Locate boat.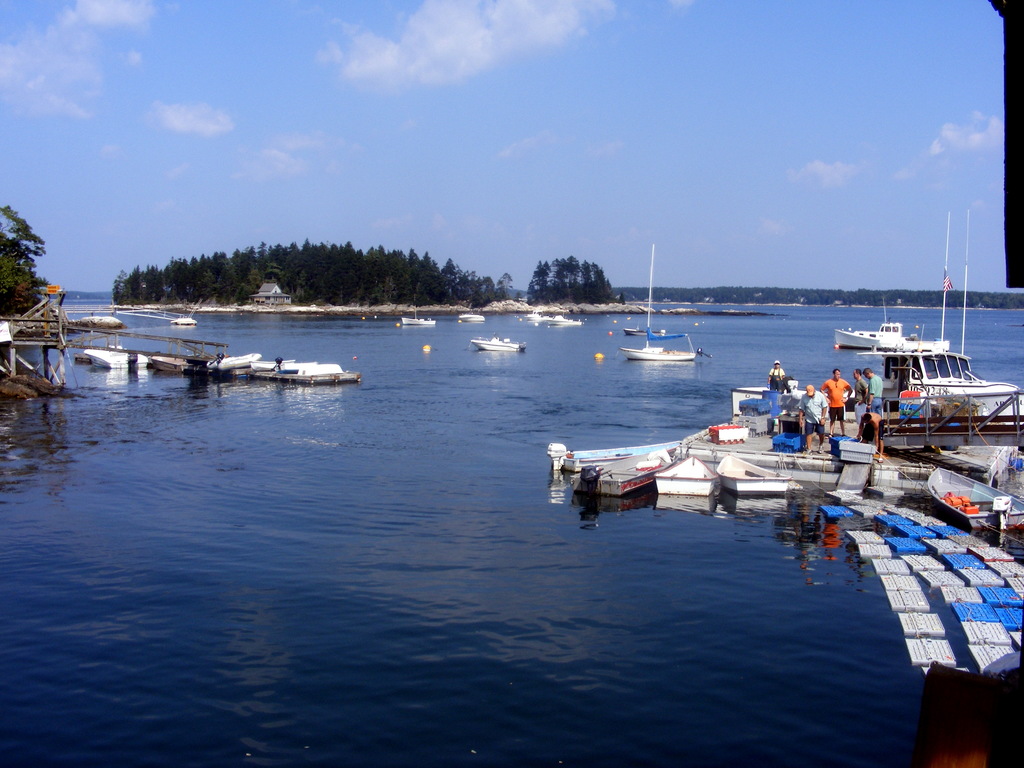
Bounding box: [x1=883, y1=340, x2=1023, y2=436].
